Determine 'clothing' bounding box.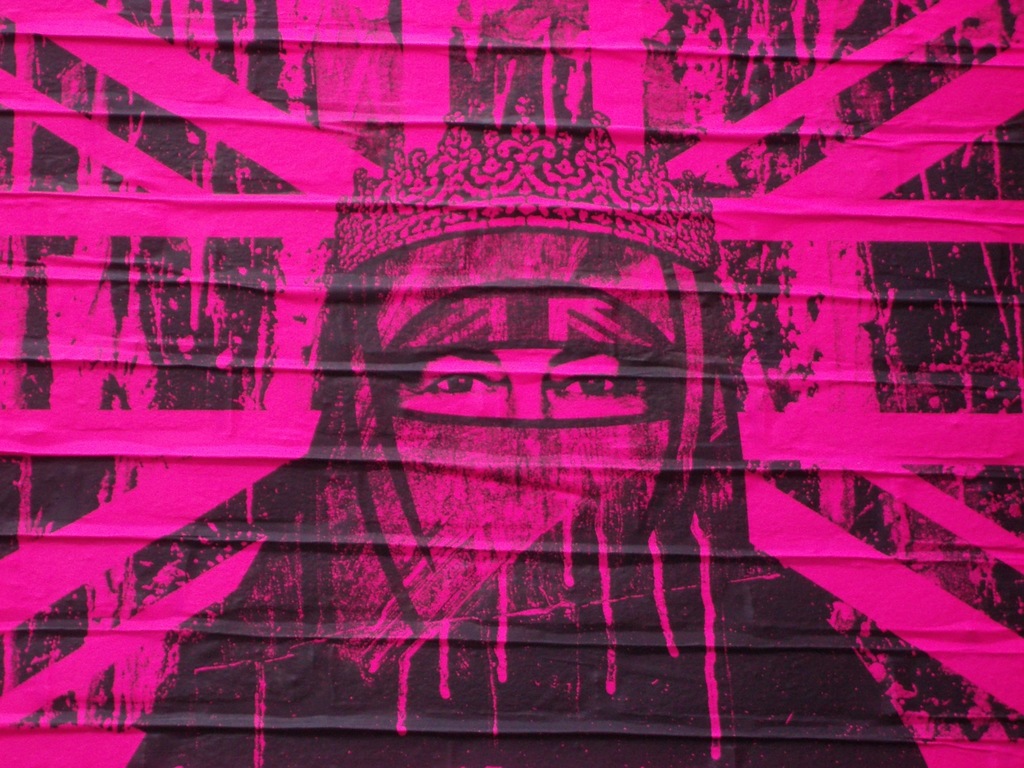
Determined: region(122, 538, 932, 767).
